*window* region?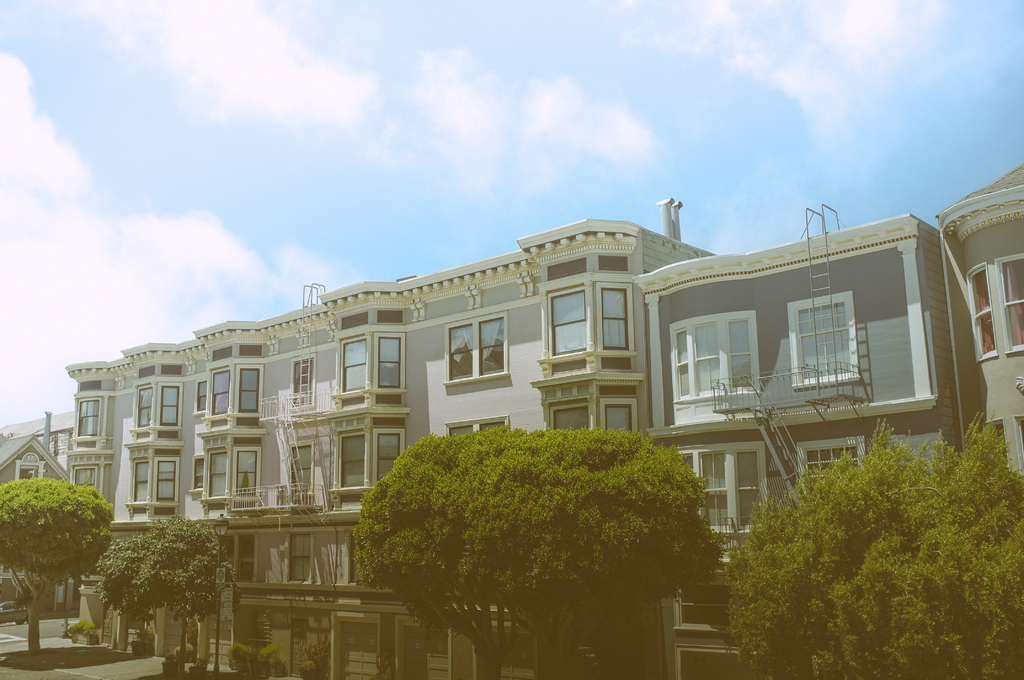
<bbox>996, 255, 1023, 353</bbox>
